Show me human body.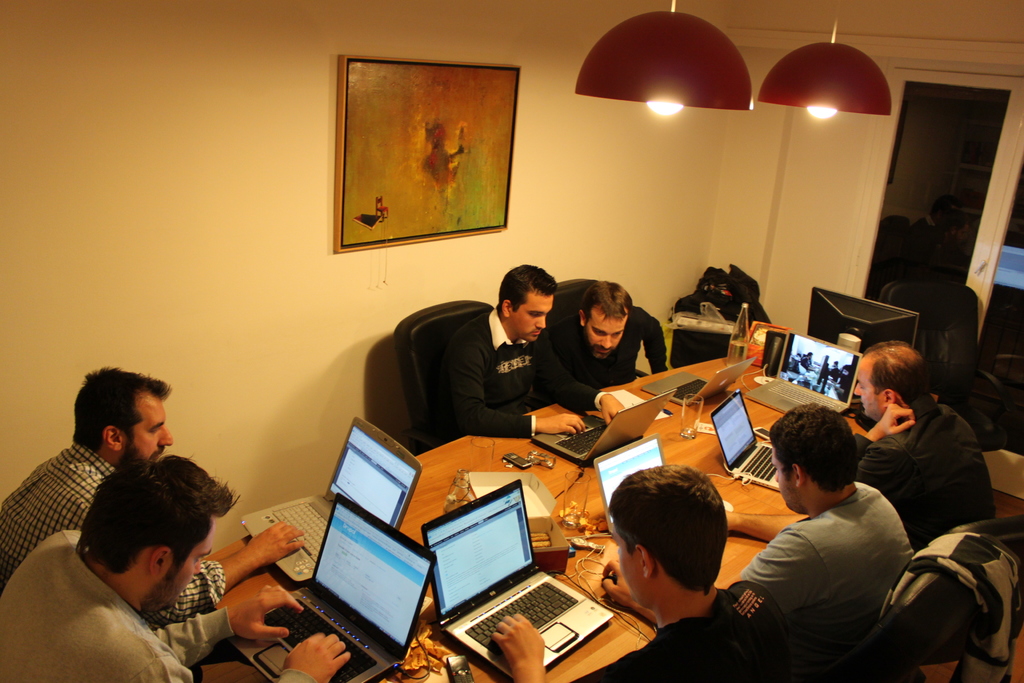
human body is here: (3, 350, 307, 621).
